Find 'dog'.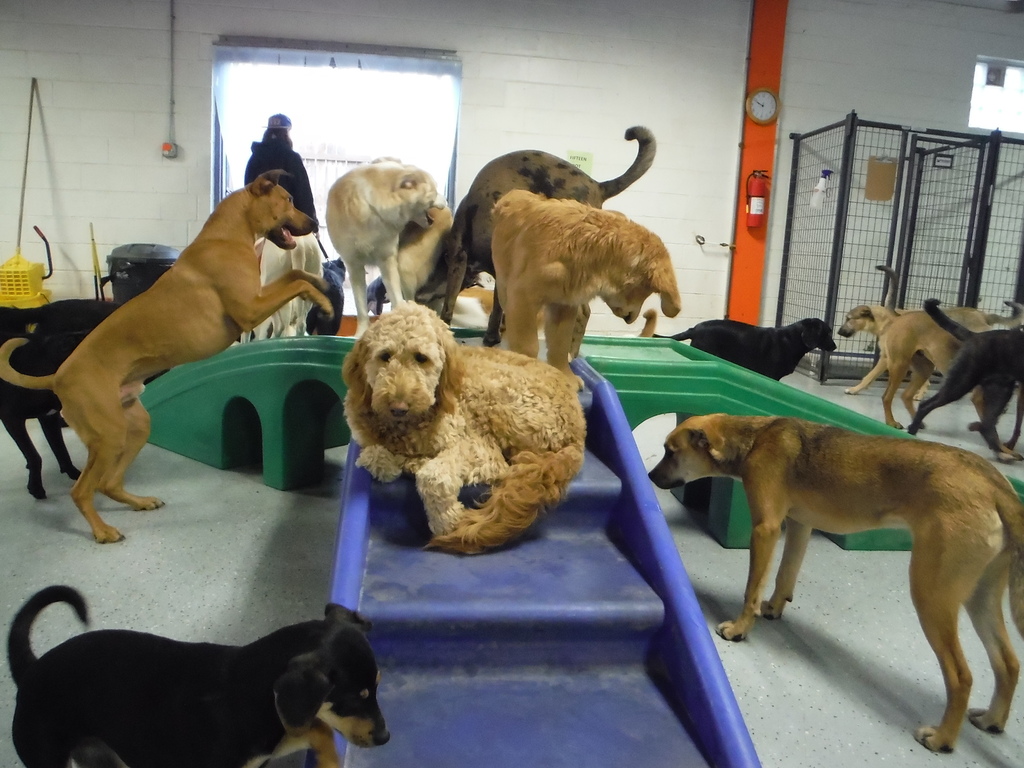
{"x1": 4, "y1": 586, "x2": 391, "y2": 767}.
